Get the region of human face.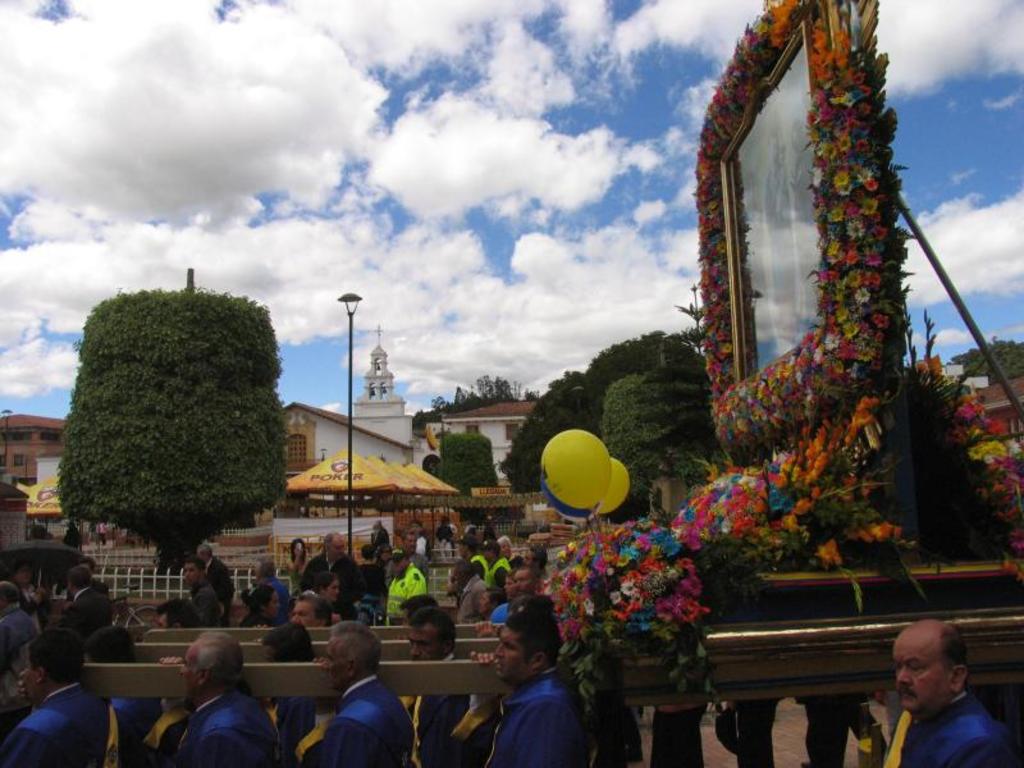
[left=20, top=654, right=38, bottom=698].
